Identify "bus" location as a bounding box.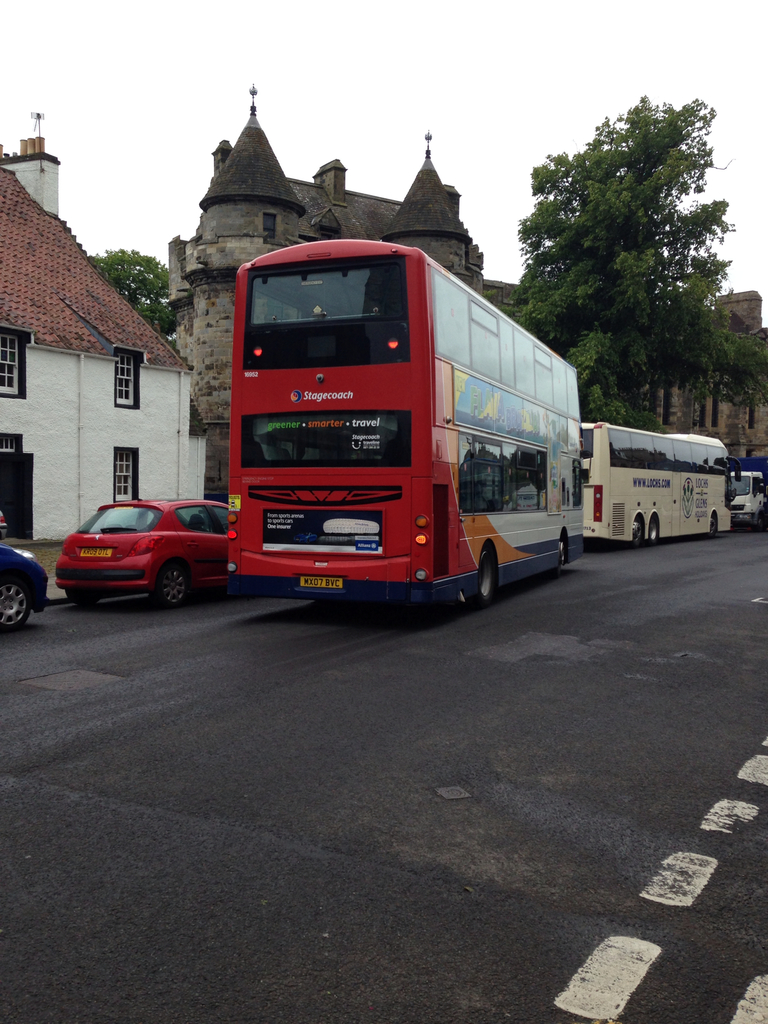
230/237/589/607.
